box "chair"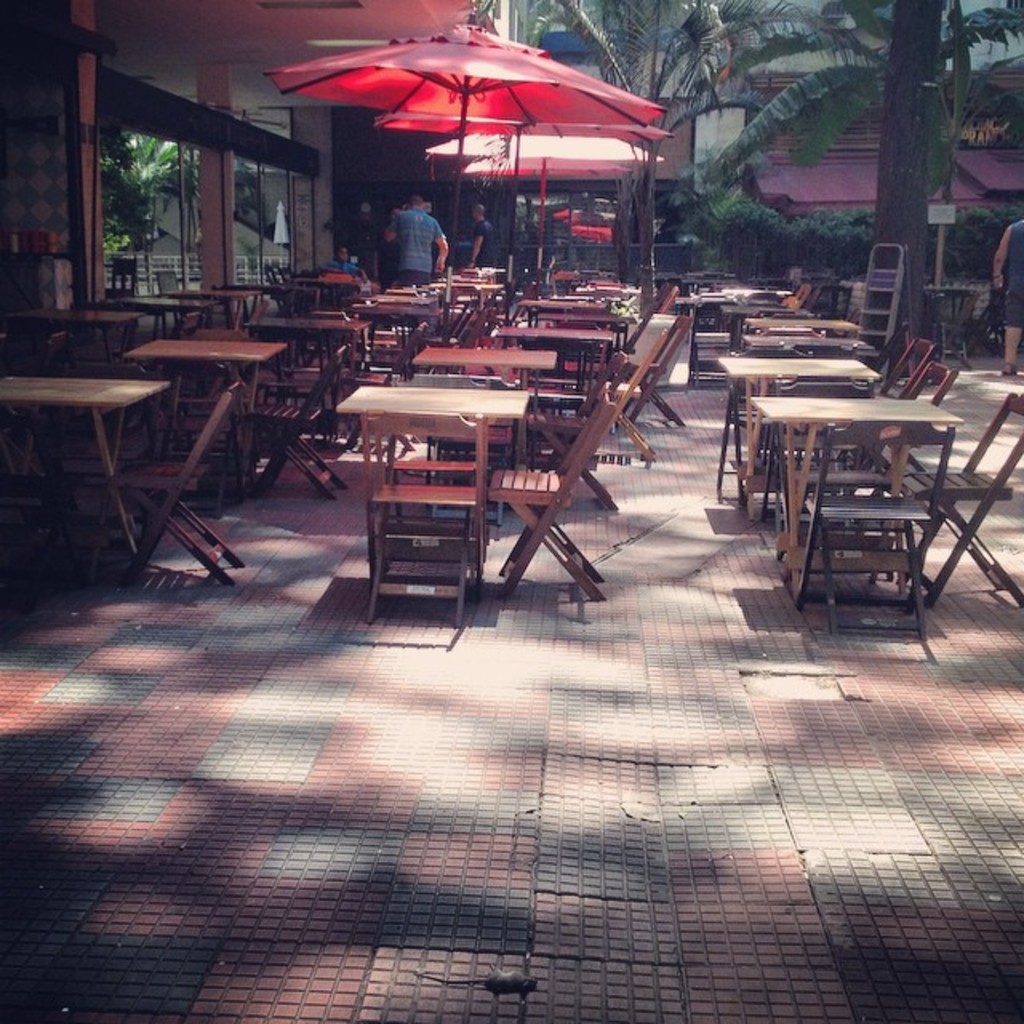
[859, 358, 954, 488]
